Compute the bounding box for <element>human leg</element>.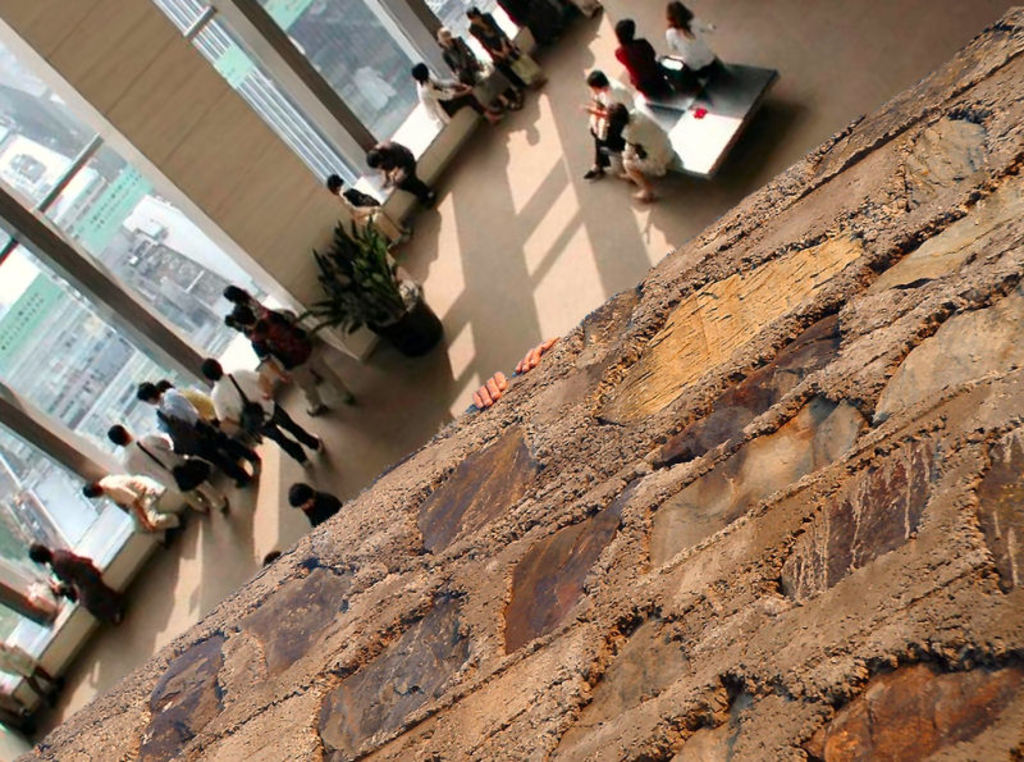
{"x1": 28, "y1": 671, "x2": 44, "y2": 703}.
